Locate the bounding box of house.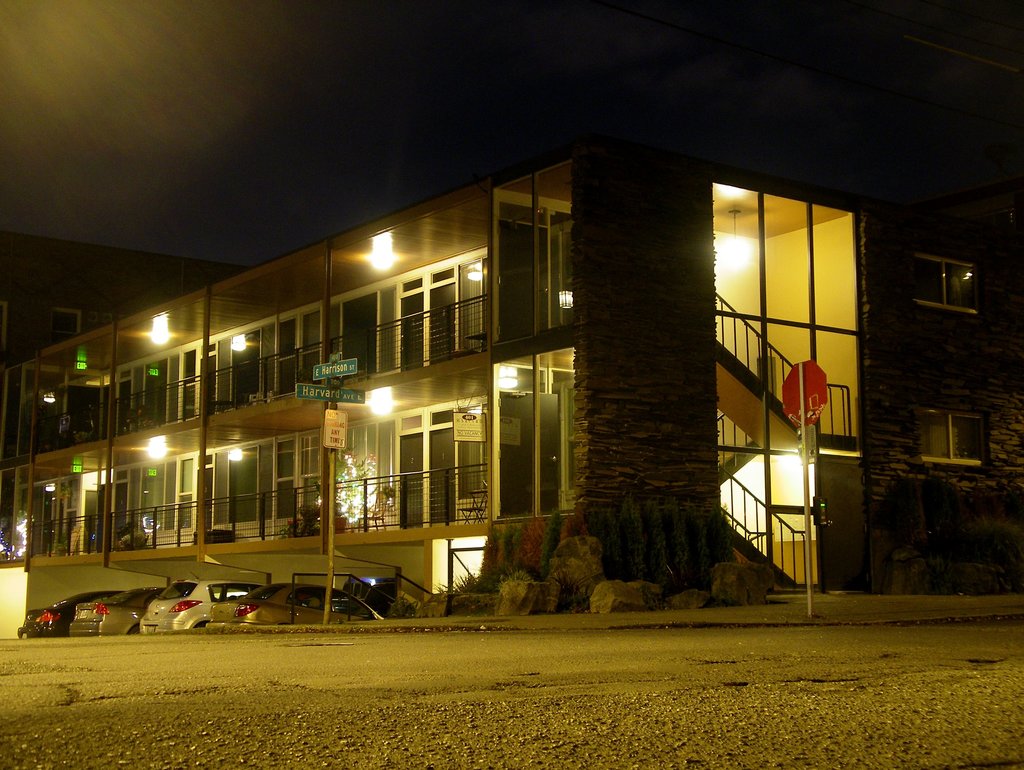
Bounding box: [75, 97, 965, 641].
